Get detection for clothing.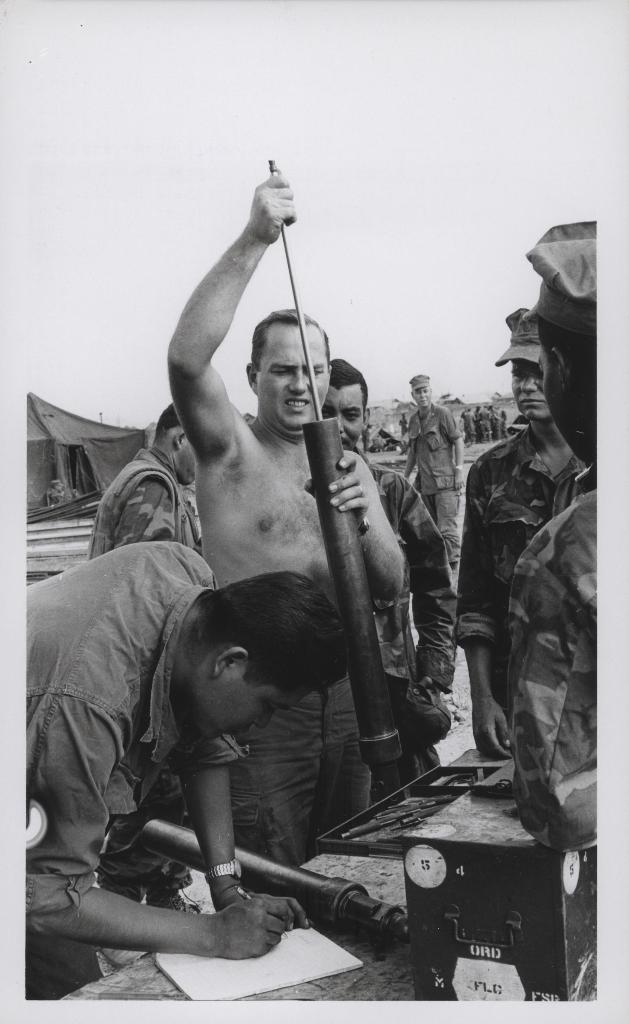
Detection: Rect(503, 480, 623, 860).
